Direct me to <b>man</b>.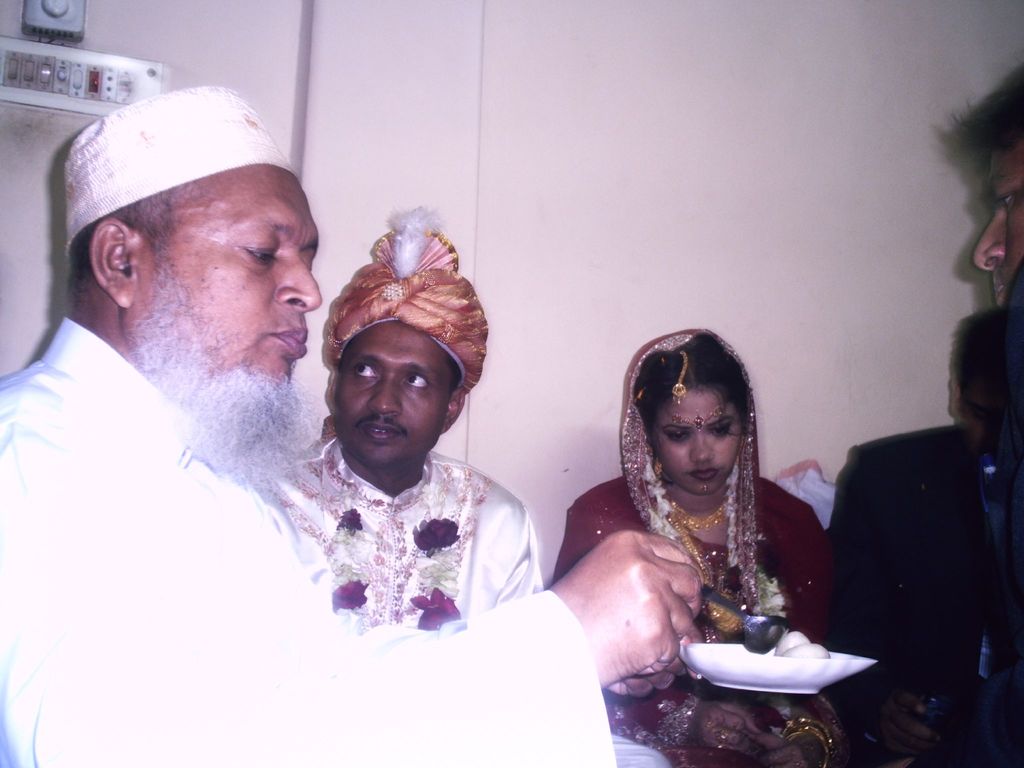
Direction: 271/202/668/767.
